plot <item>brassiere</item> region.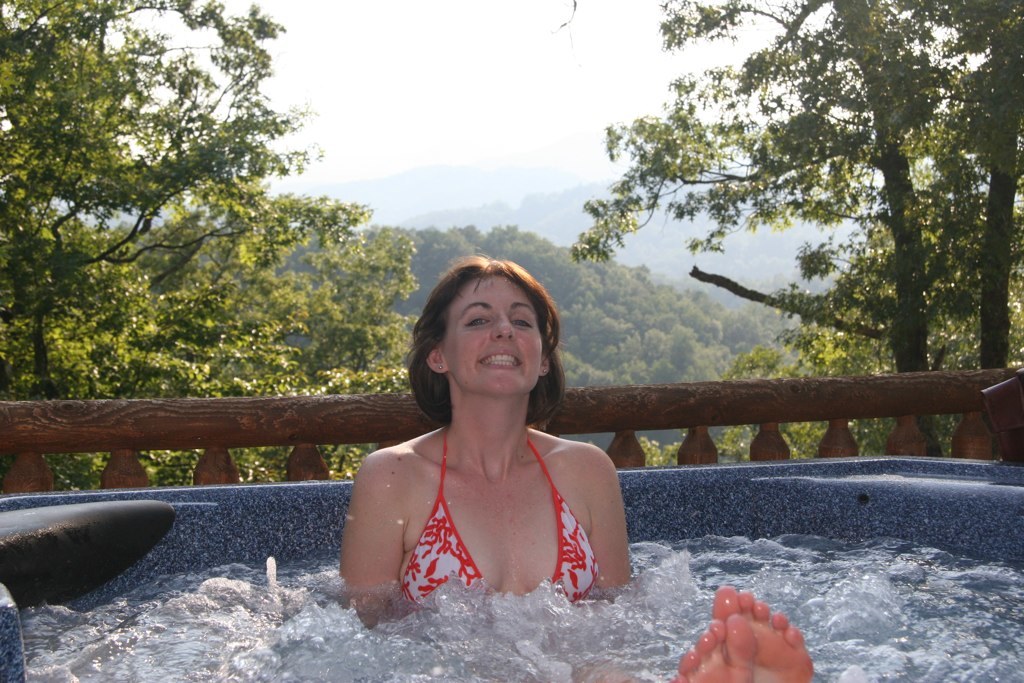
Plotted at (395, 429, 618, 614).
